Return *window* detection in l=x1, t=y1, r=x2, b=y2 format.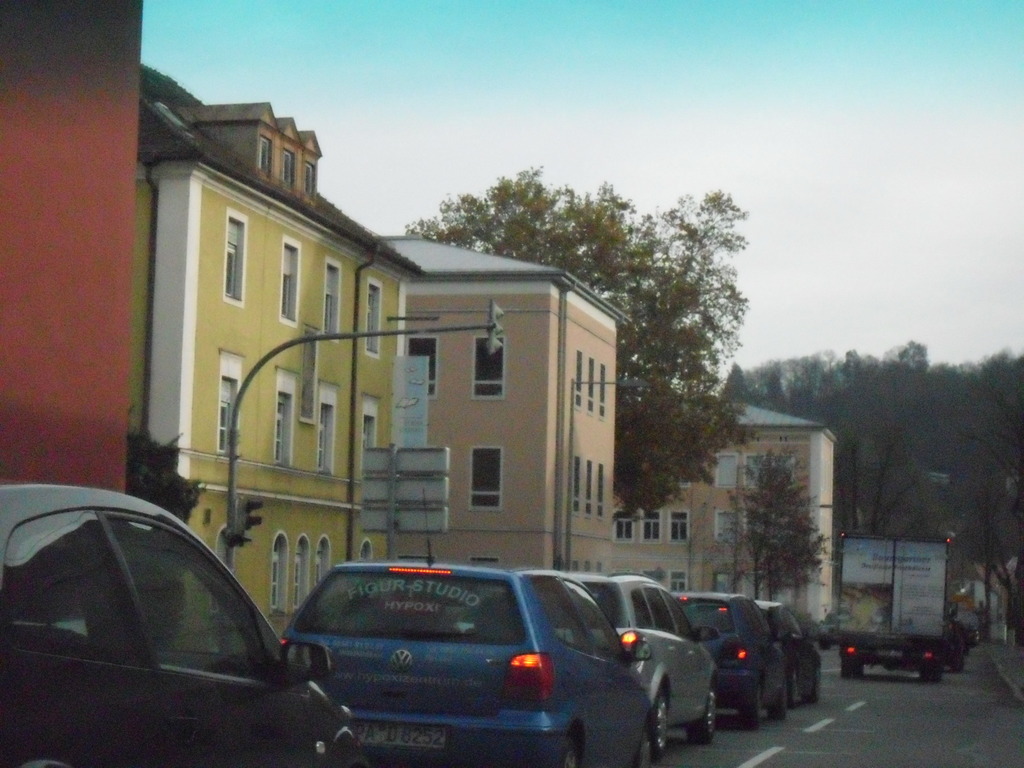
l=280, t=234, r=304, b=326.
